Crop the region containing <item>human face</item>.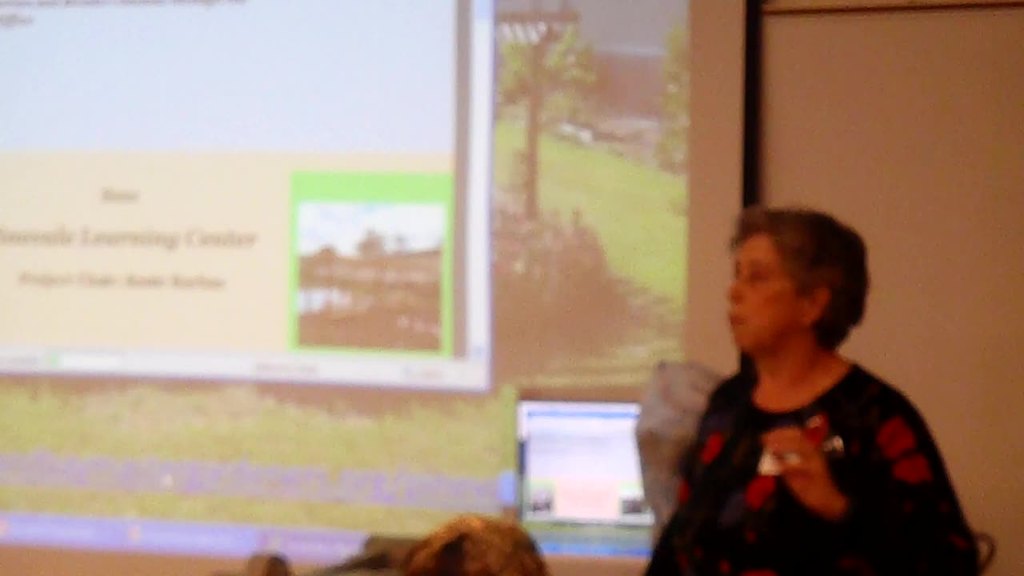
Crop region: pyautogui.locateOnScreen(723, 230, 794, 351).
